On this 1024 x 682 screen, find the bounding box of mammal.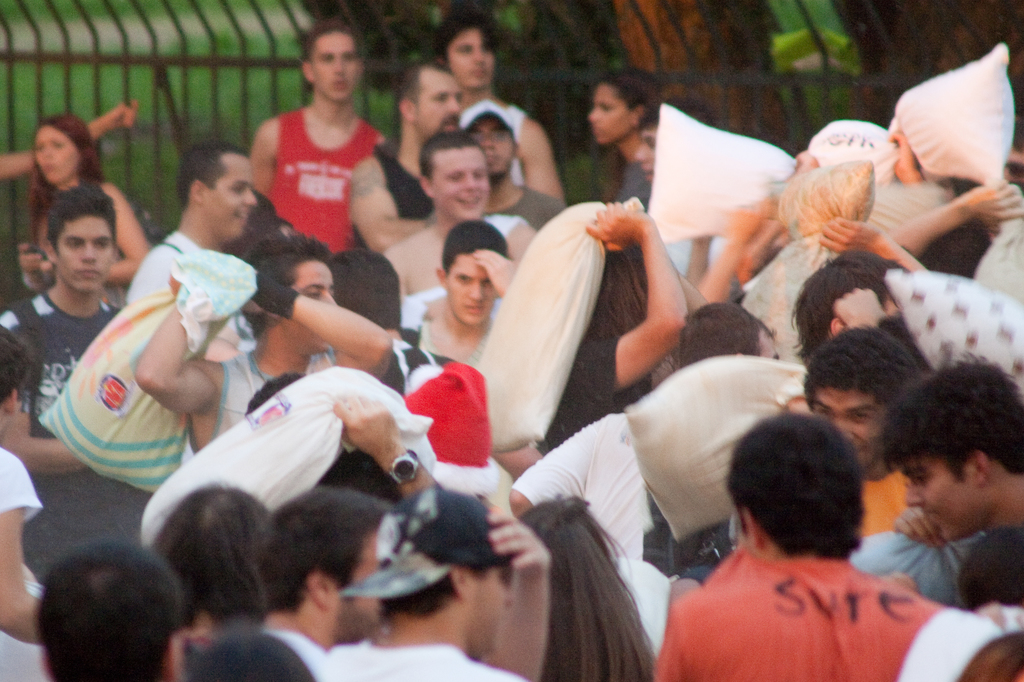
Bounding box: rect(316, 400, 452, 507).
